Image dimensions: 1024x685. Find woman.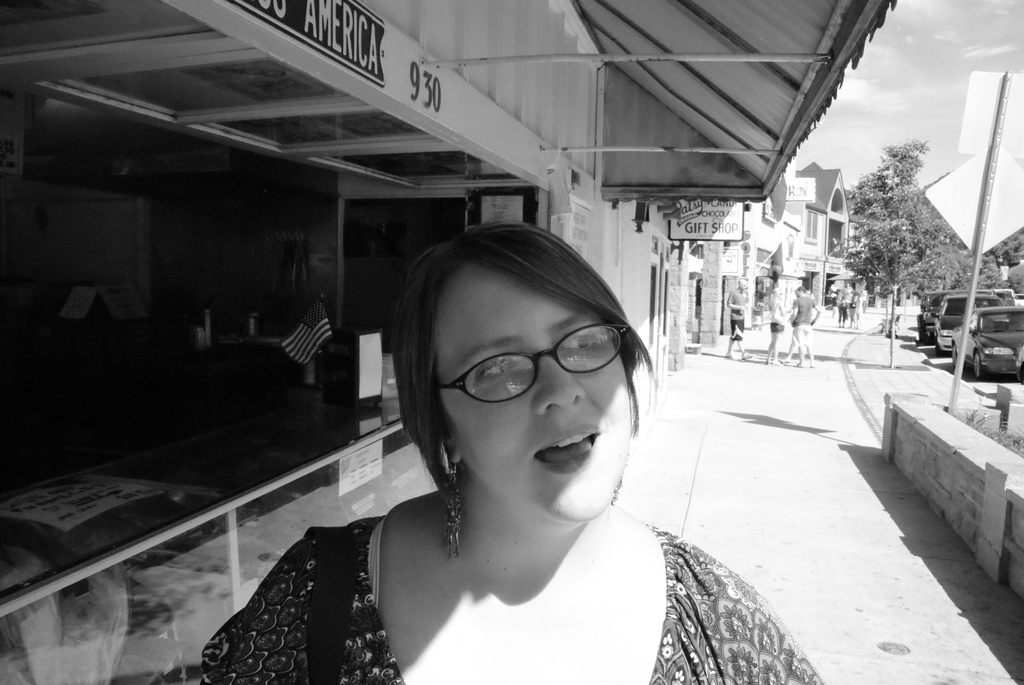
209,207,794,678.
